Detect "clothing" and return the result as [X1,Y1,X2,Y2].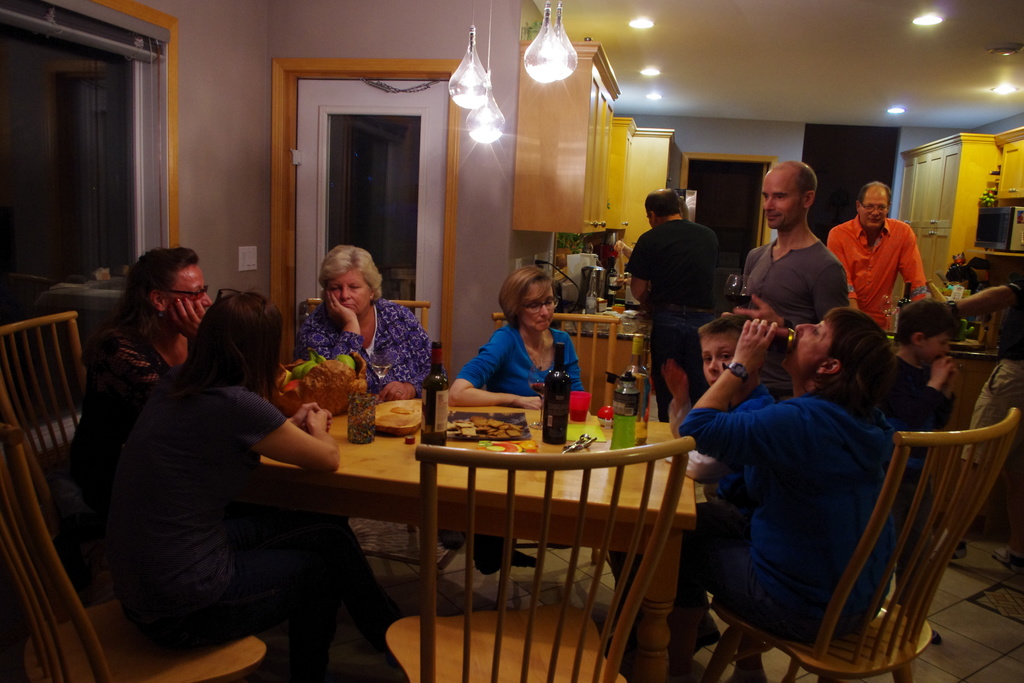
[612,382,910,639].
